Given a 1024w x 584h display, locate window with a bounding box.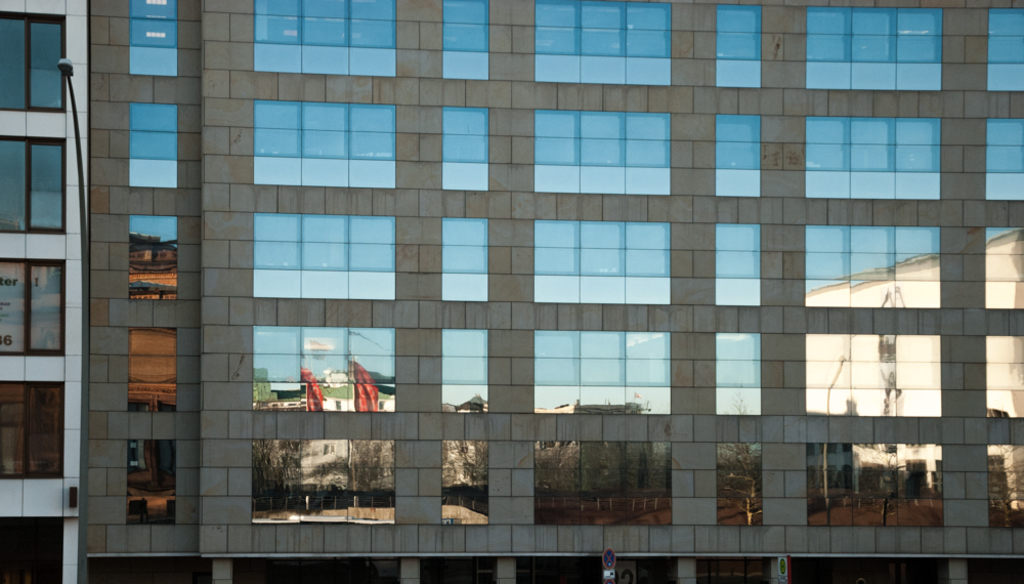
Located: region(127, 0, 183, 76).
